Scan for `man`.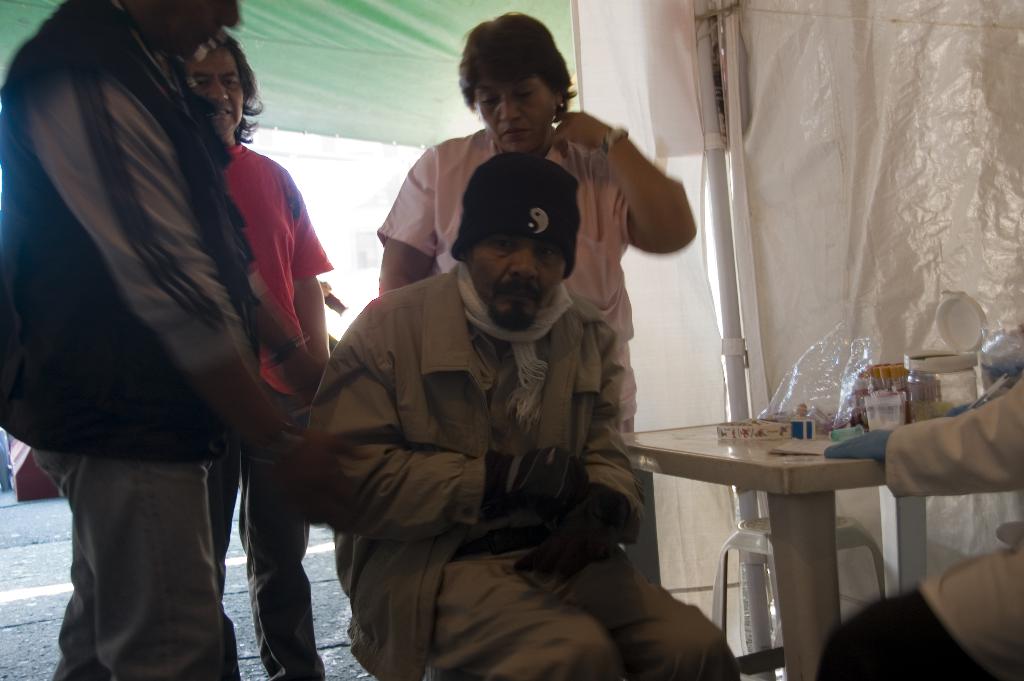
Scan result: Rect(302, 149, 748, 680).
